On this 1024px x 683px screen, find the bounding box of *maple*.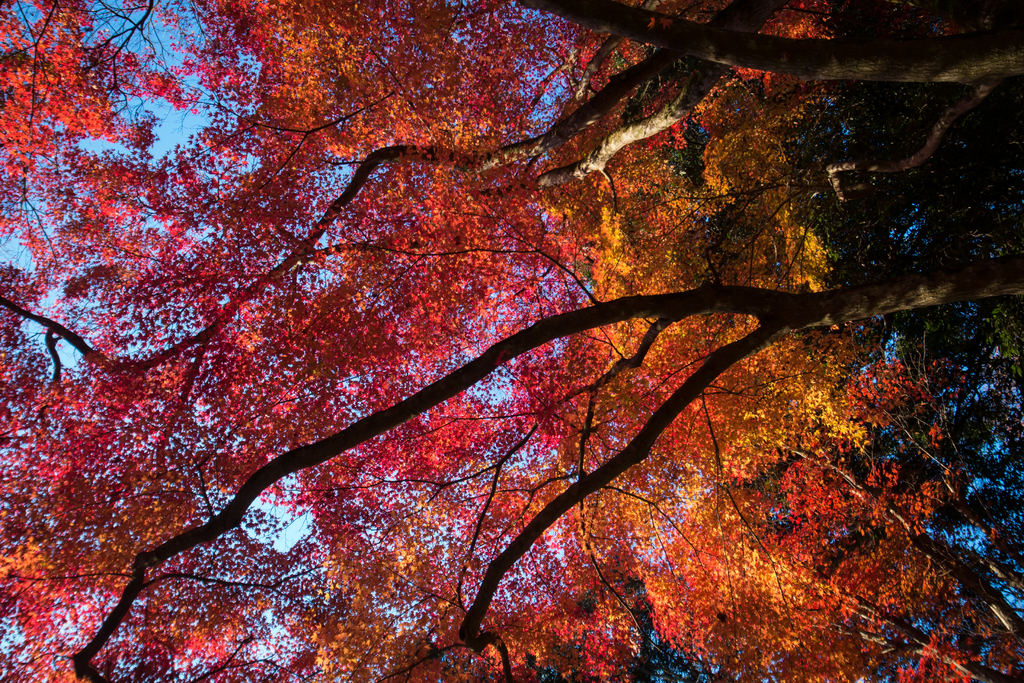
Bounding box: region(12, 19, 1017, 682).
